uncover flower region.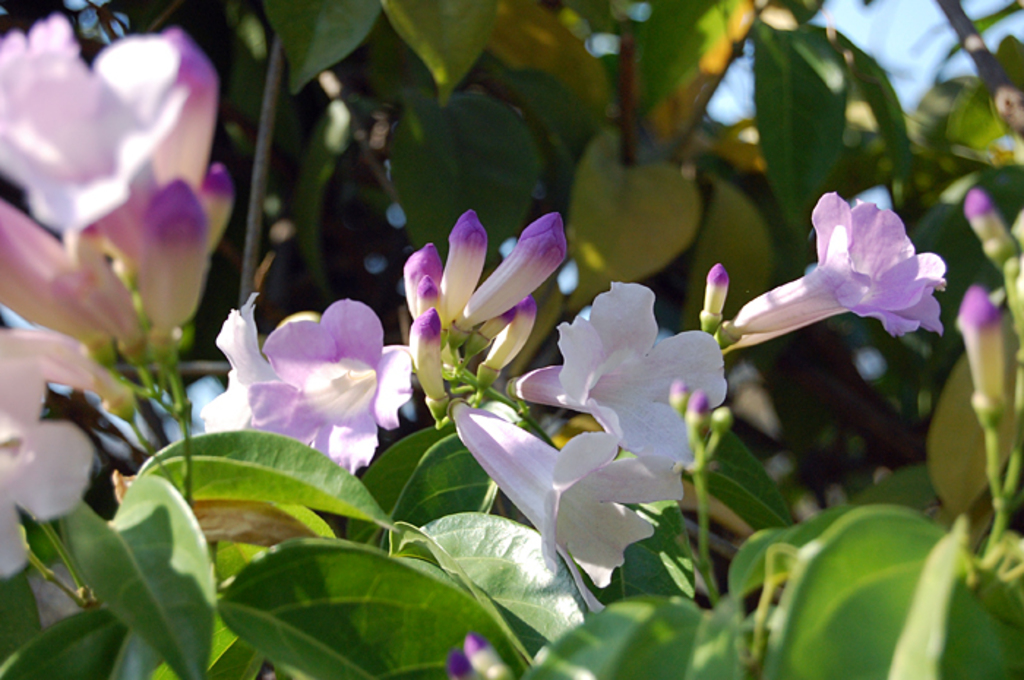
Uncovered: BBox(723, 175, 957, 363).
